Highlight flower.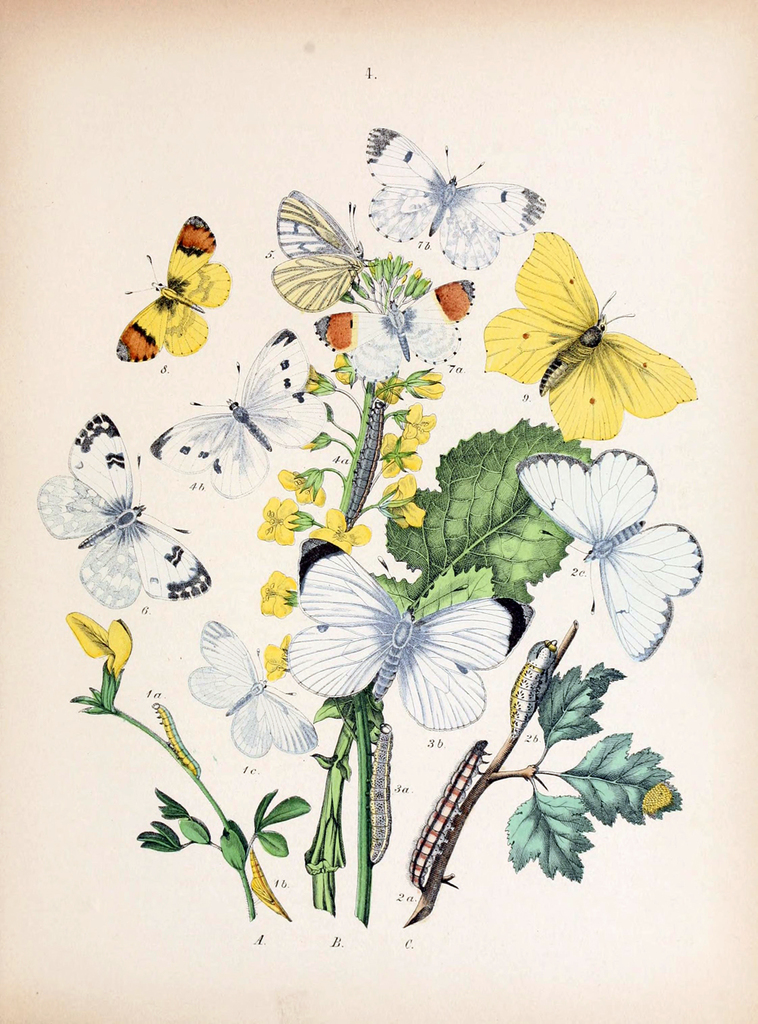
Highlighted region: [350,280,369,299].
